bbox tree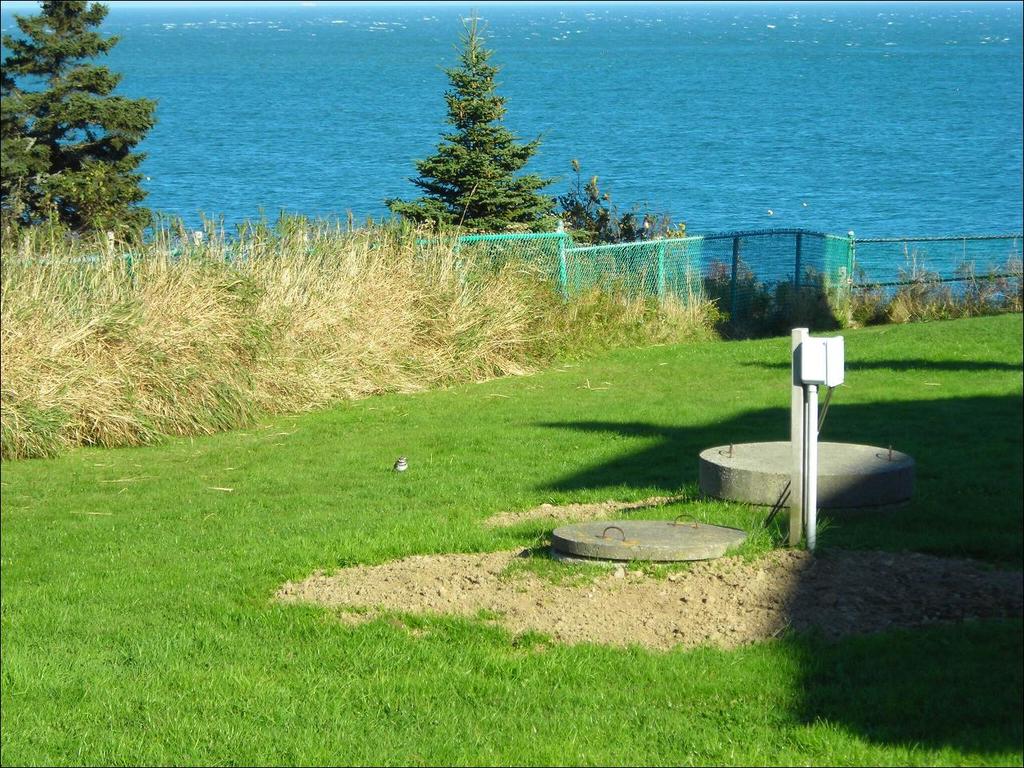
<box>0,0,171,274</box>
